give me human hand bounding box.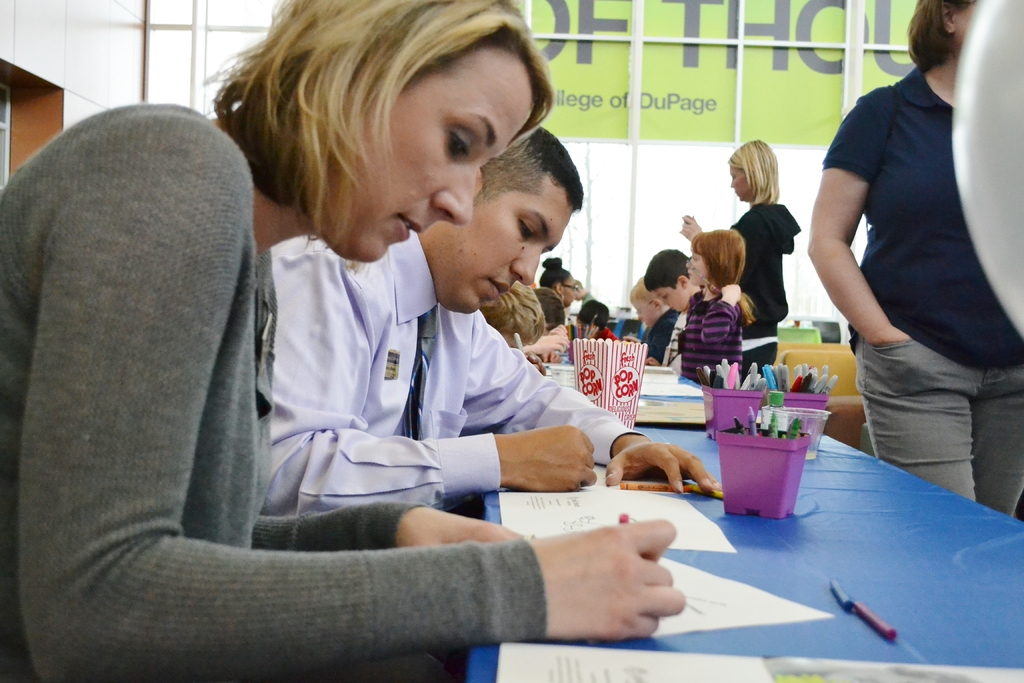
x1=605, y1=437, x2=722, y2=496.
